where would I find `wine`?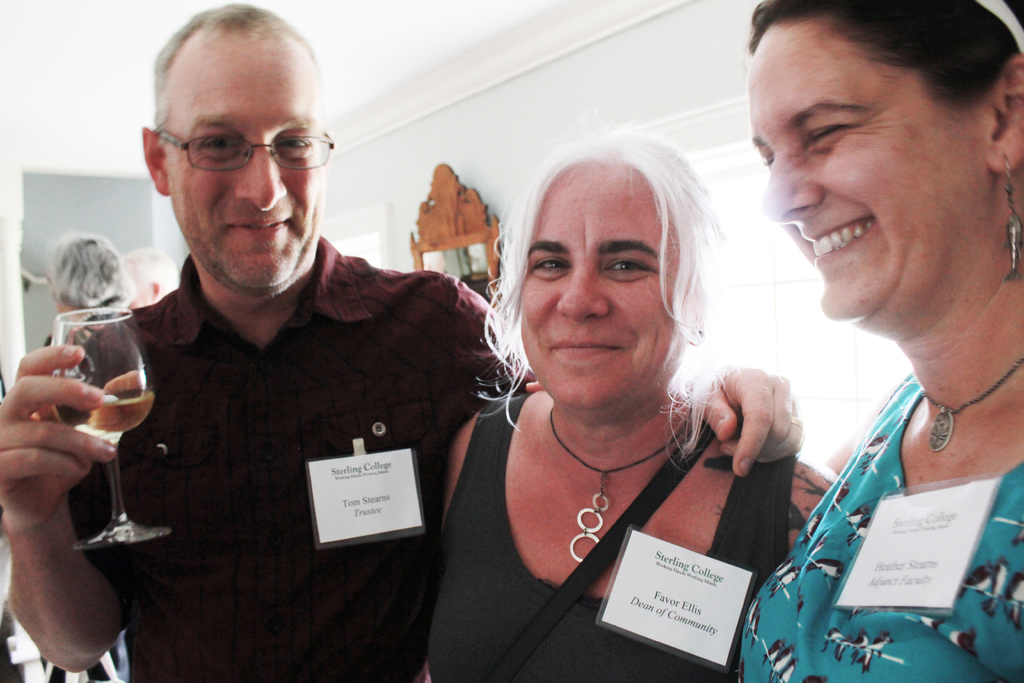
At left=26, top=290, right=148, bottom=531.
